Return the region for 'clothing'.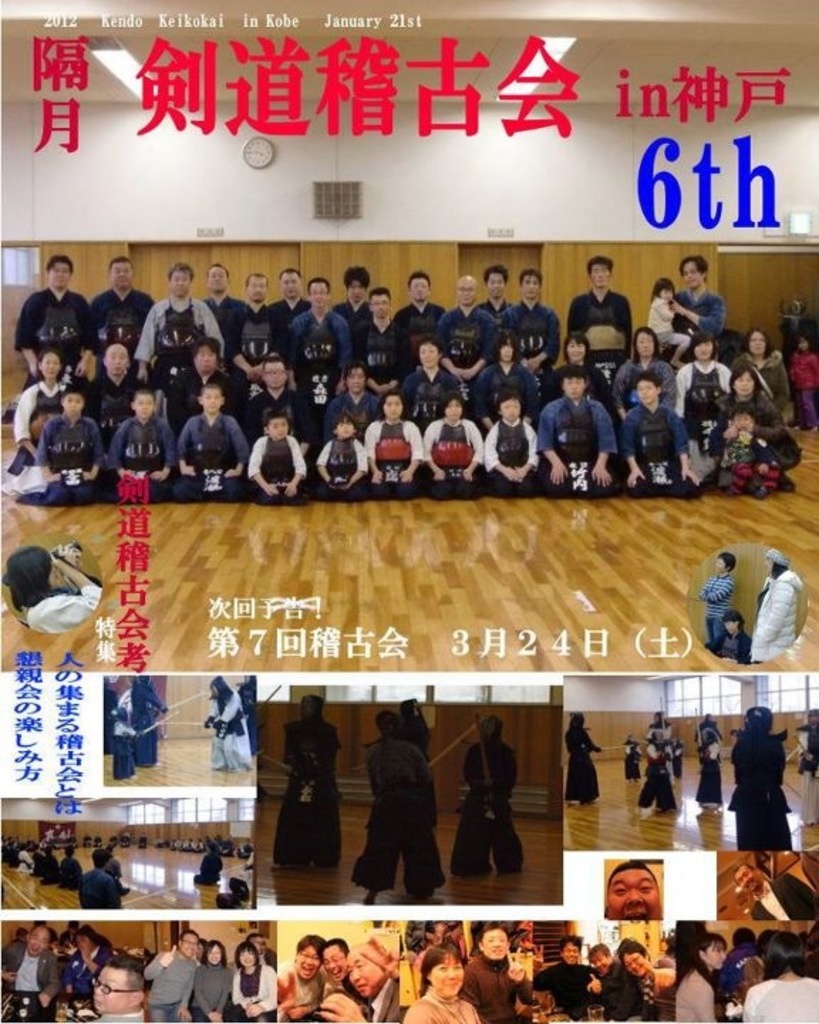
(left=640, top=744, right=680, bottom=806).
